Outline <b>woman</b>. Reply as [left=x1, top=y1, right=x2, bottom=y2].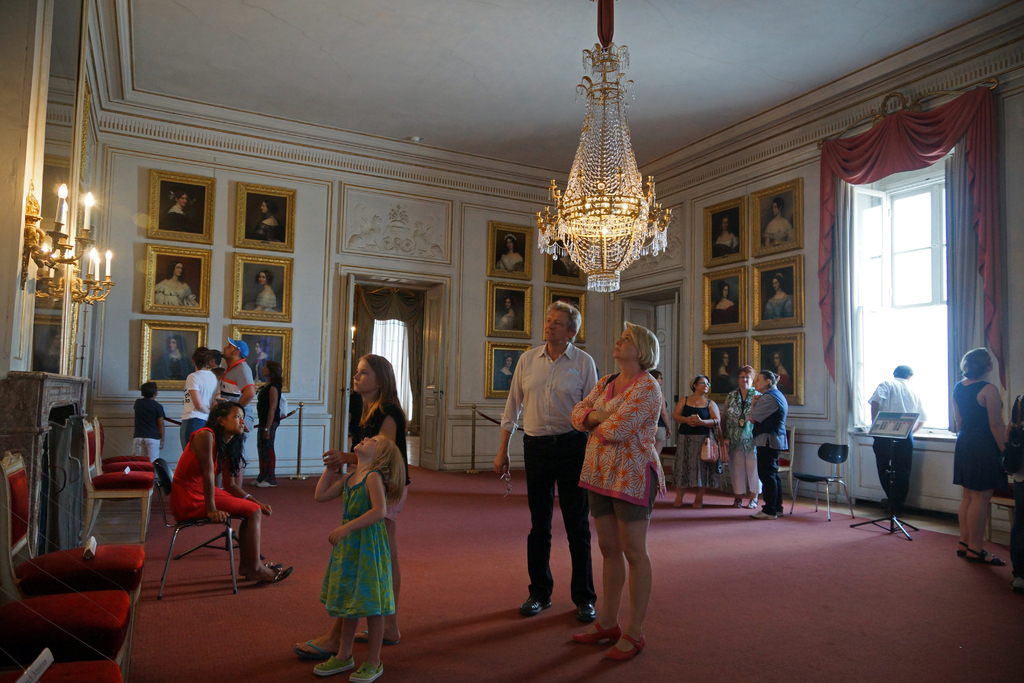
[left=762, top=274, right=794, bottom=316].
